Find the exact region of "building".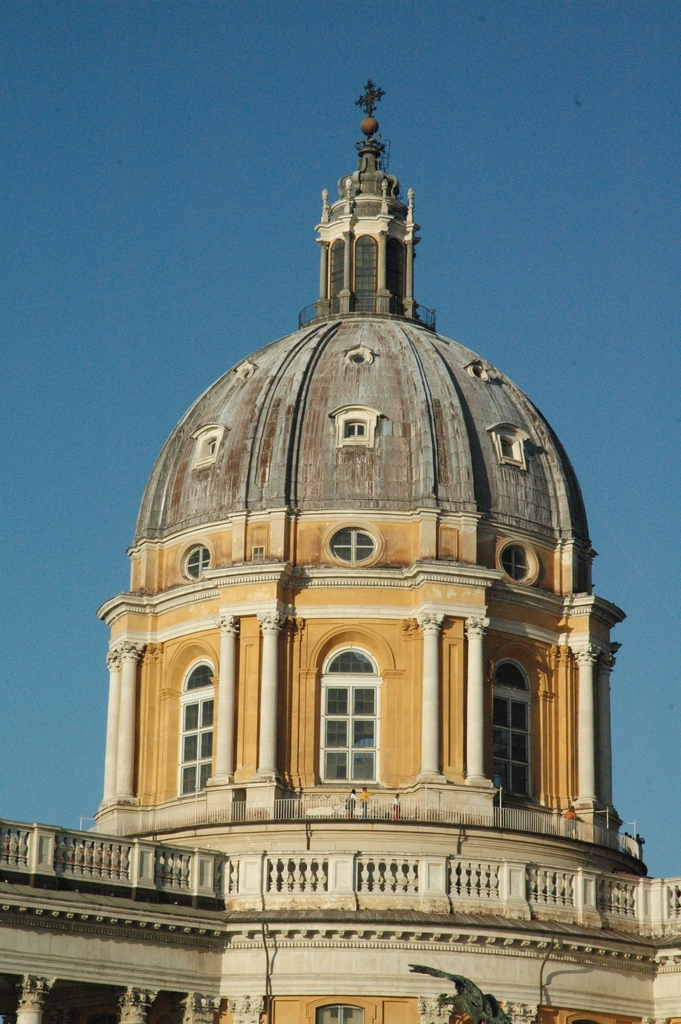
Exact region: BBox(0, 77, 680, 1023).
